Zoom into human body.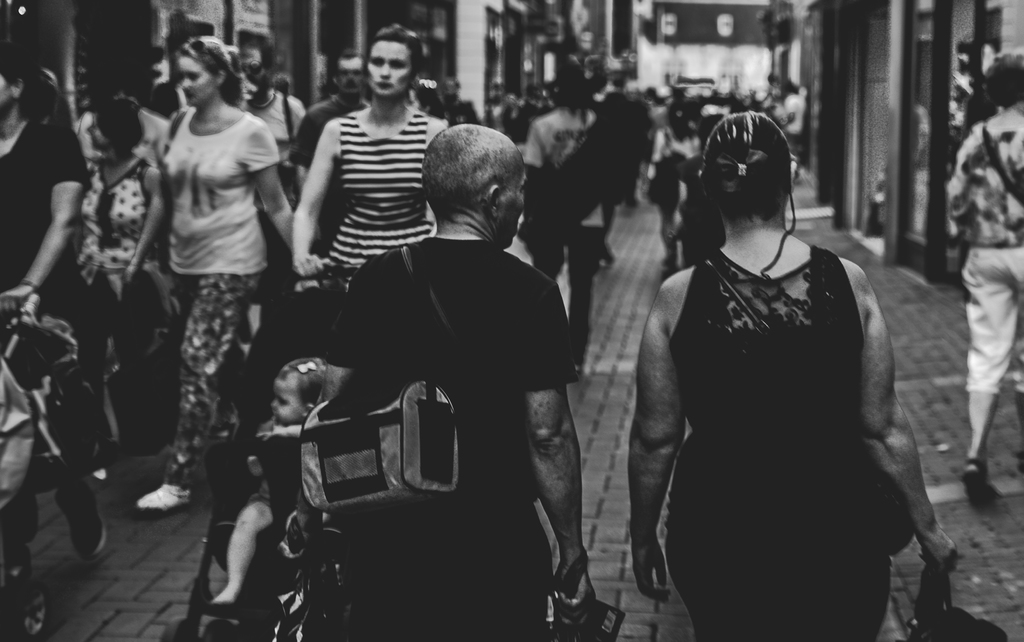
Zoom target: bbox=[641, 104, 703, 269].
